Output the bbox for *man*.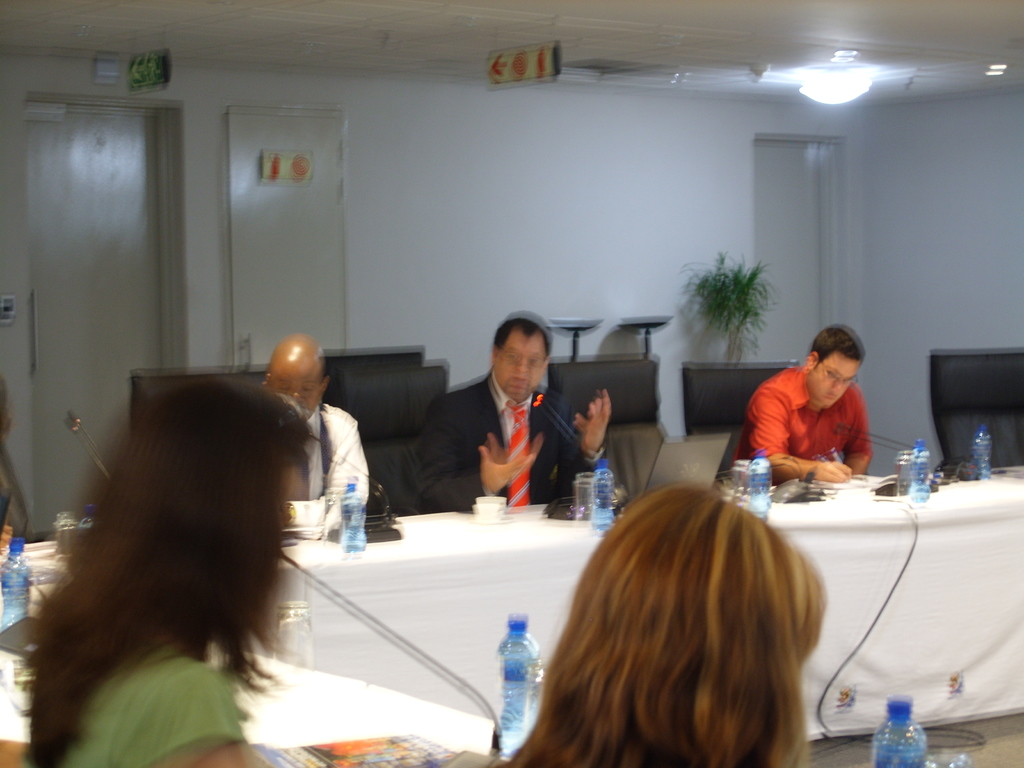
bbox=(731, 326, 896, 495).
